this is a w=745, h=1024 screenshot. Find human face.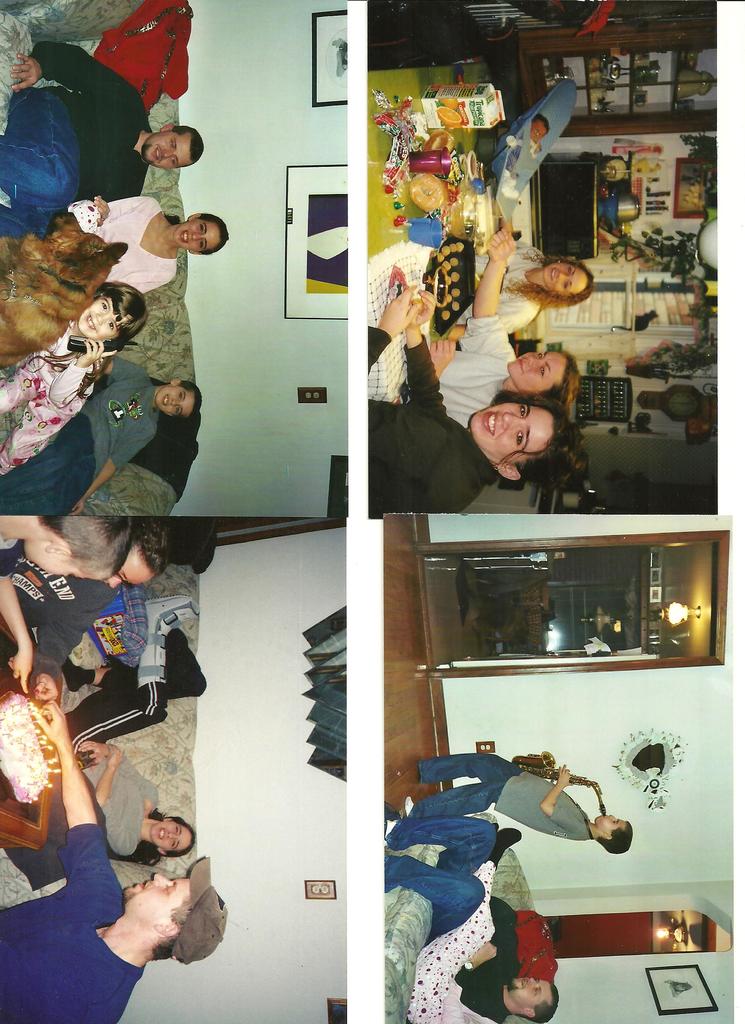
Bounding box: {"x1": 506, "y1": 979, "x2": 550, "y2": 1008}.
